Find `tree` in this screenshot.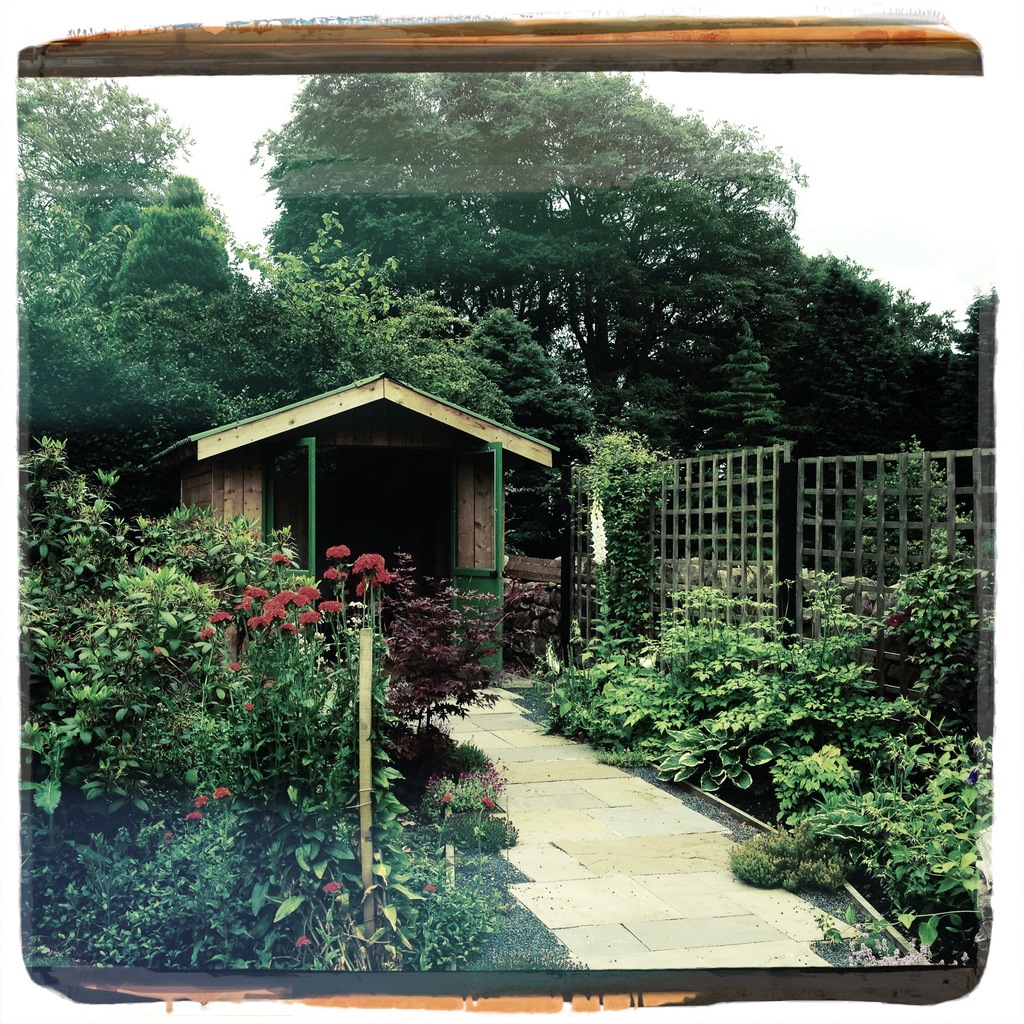
The bounding box for `tree` is bbox=[781, 249, 998, 452].
